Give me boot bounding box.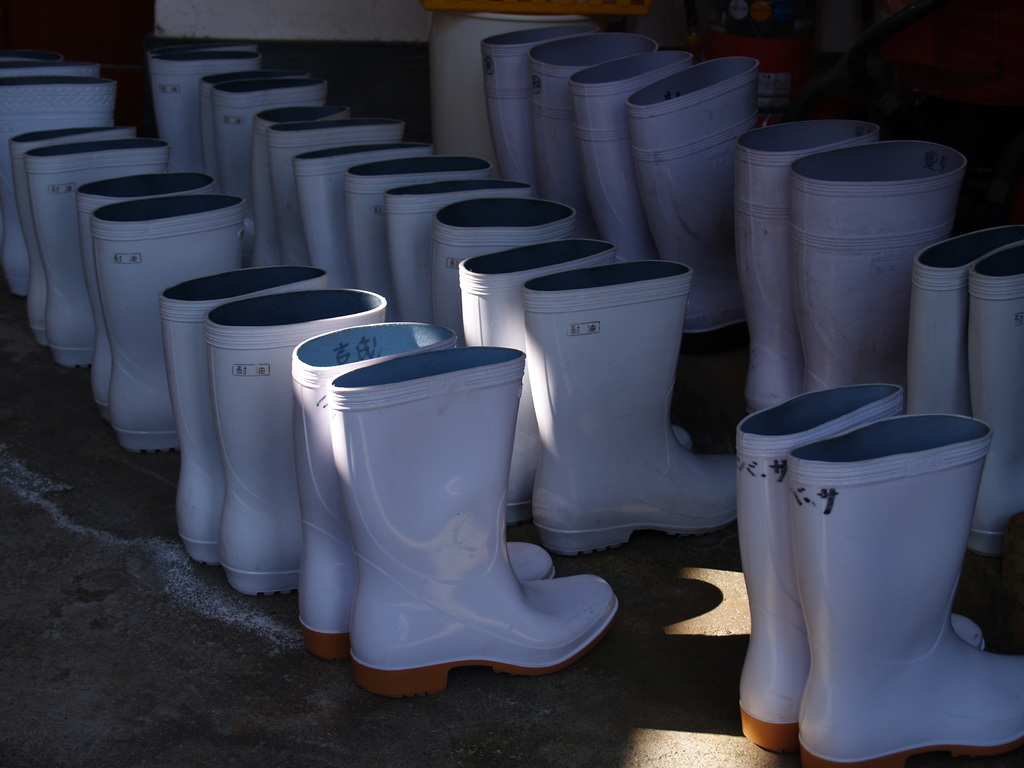
left=806, top=427, right=1023, bottom=767.
